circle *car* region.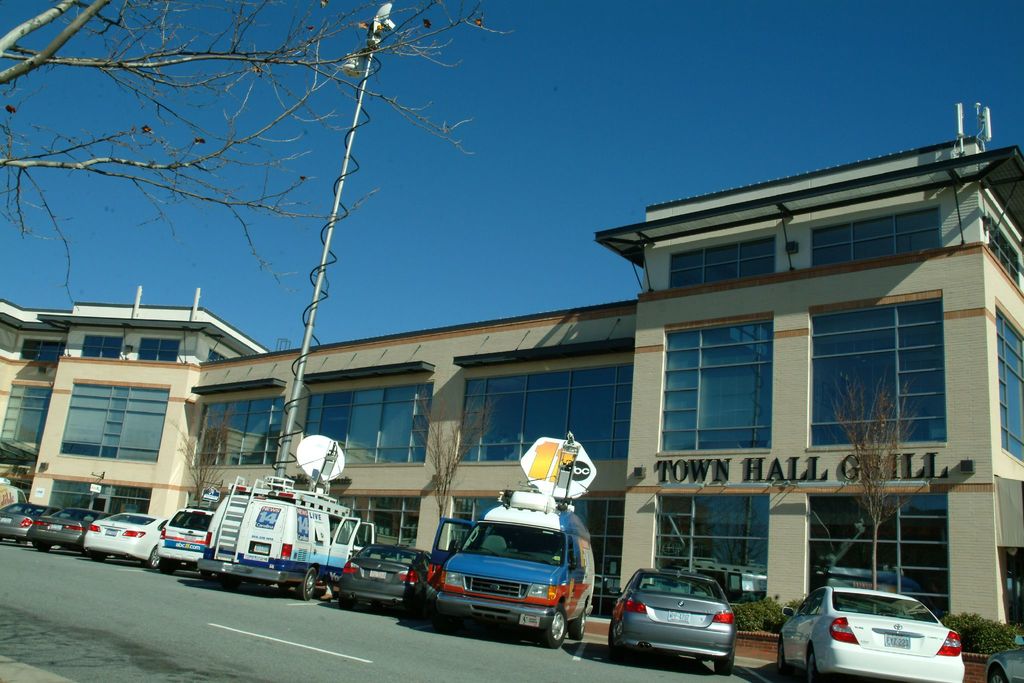
Region: bbox=[984, 635, 1023, 682].
